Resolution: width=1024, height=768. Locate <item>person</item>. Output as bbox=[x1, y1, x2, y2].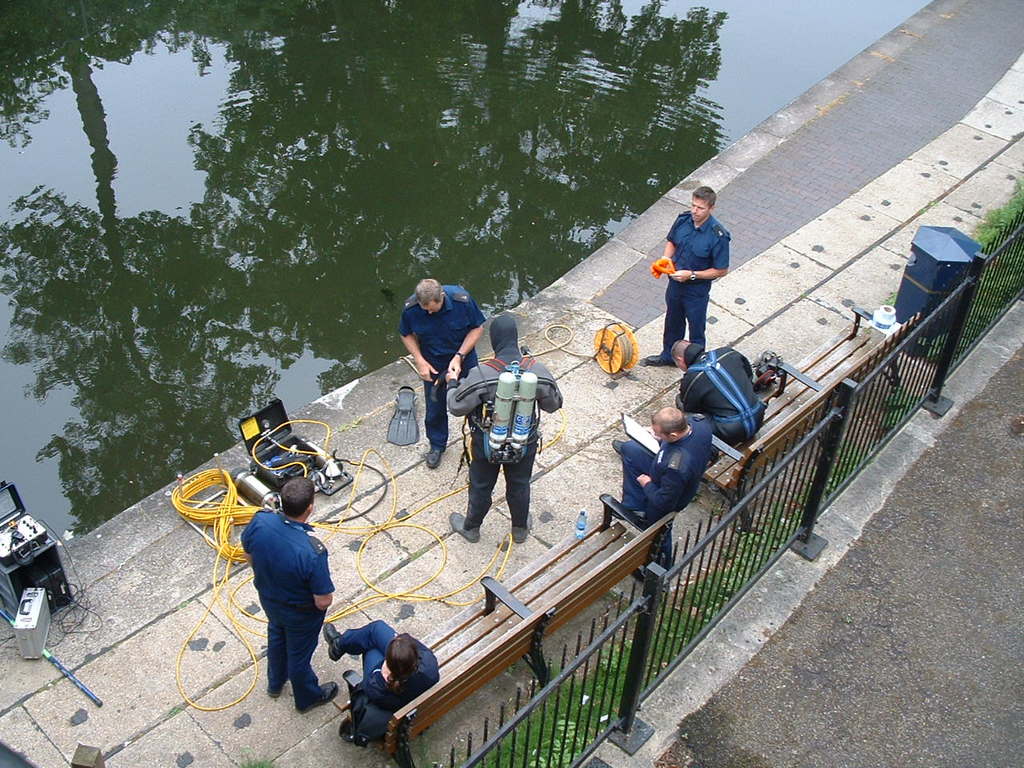
bbox=[394, 272, 487, 472].
